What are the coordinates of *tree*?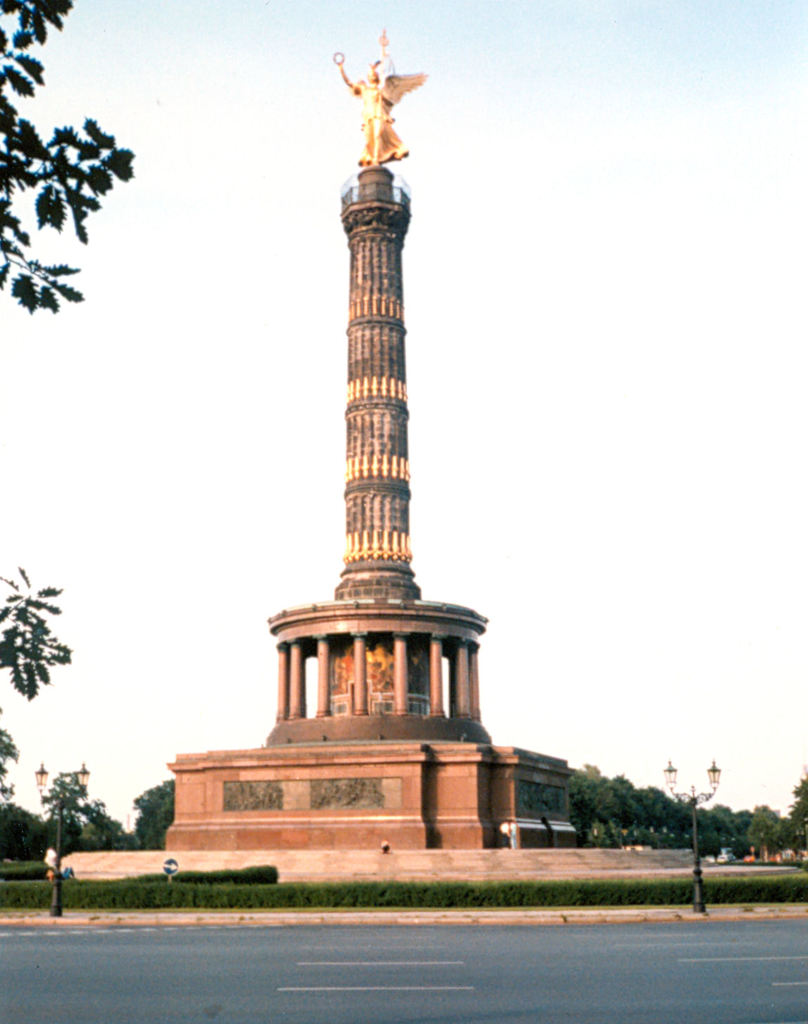
left=0, top=0, right=144, bottom=317.
